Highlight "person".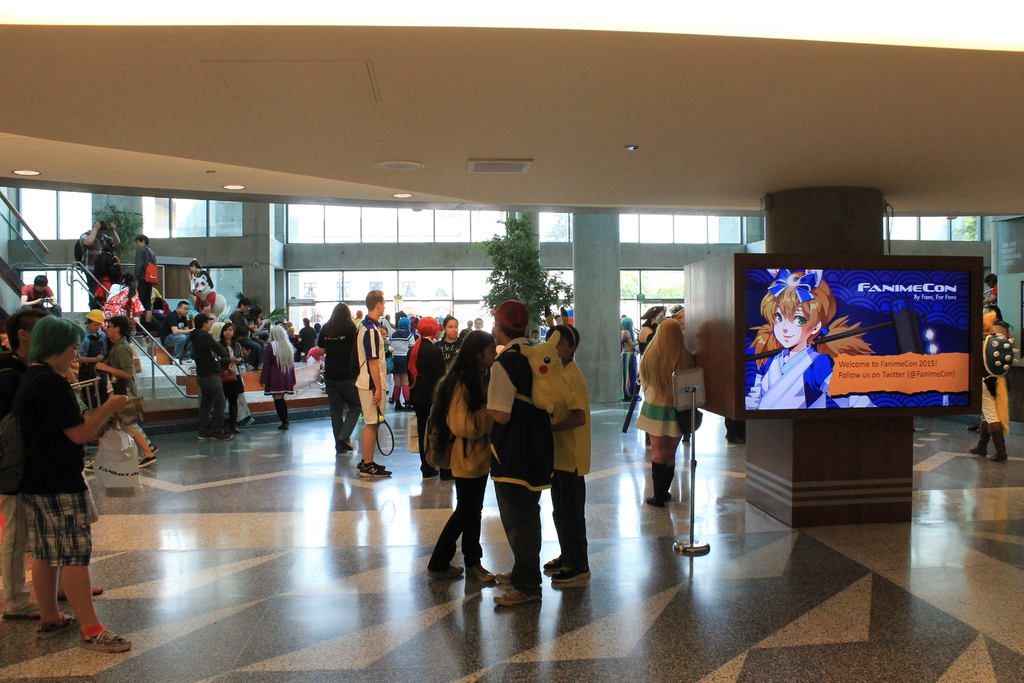
Highlighted region: select_region(486, 299, 555, 610).
